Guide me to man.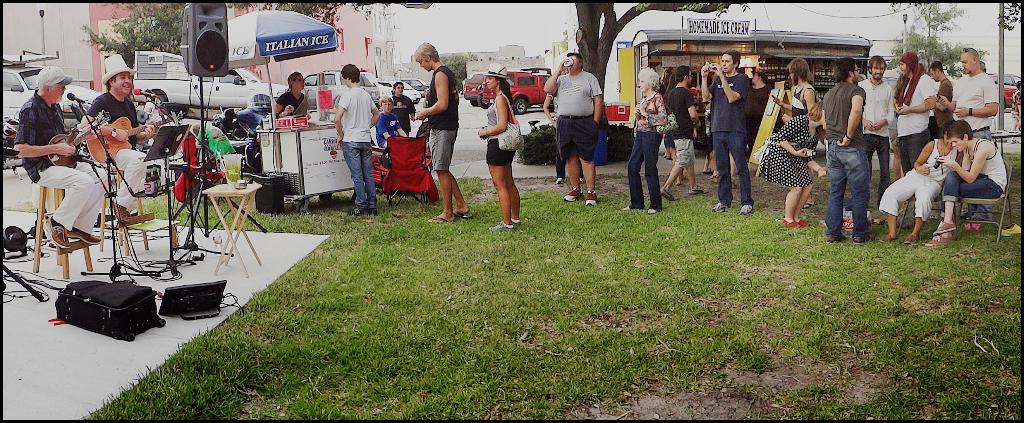
Guidance: [left=698, top=48, right=756, bottom=218].
